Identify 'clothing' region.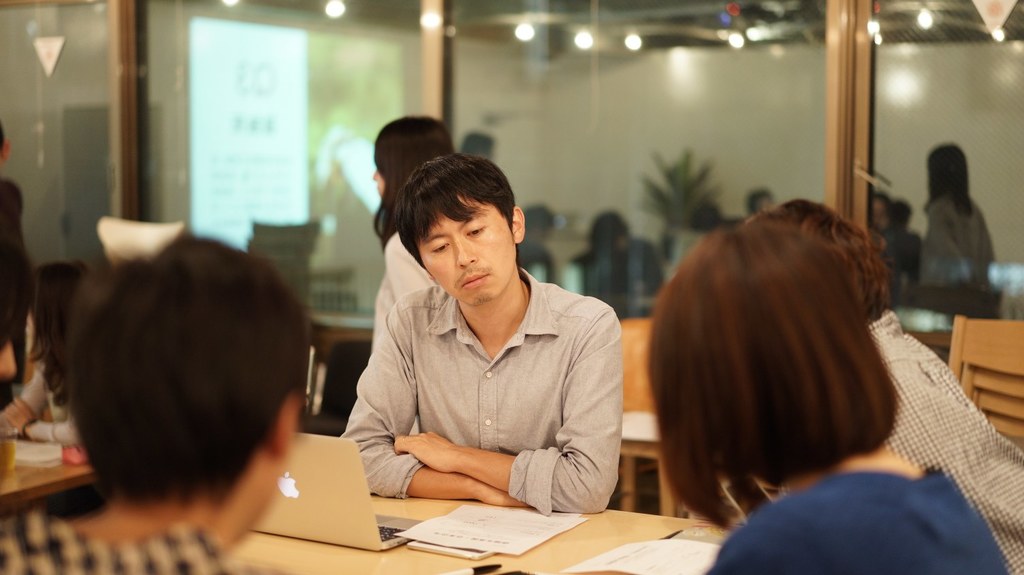
Region: bbox(868, 306, 1023, 574).
